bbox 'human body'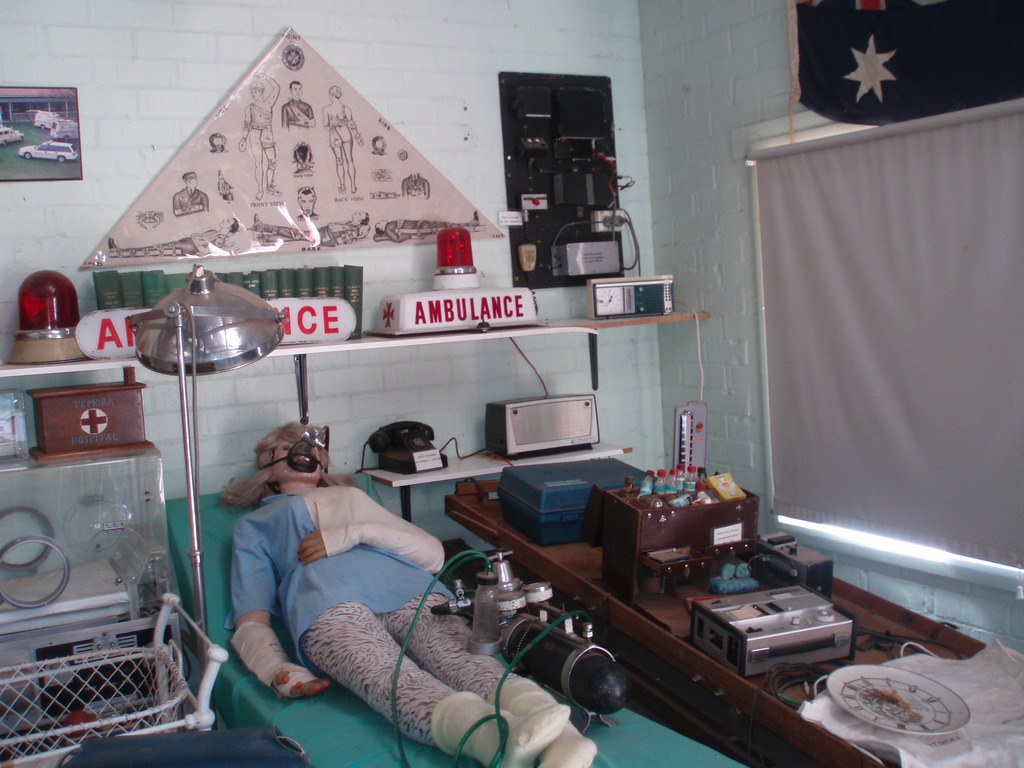
<region>274, 100, 321, 129</region>
